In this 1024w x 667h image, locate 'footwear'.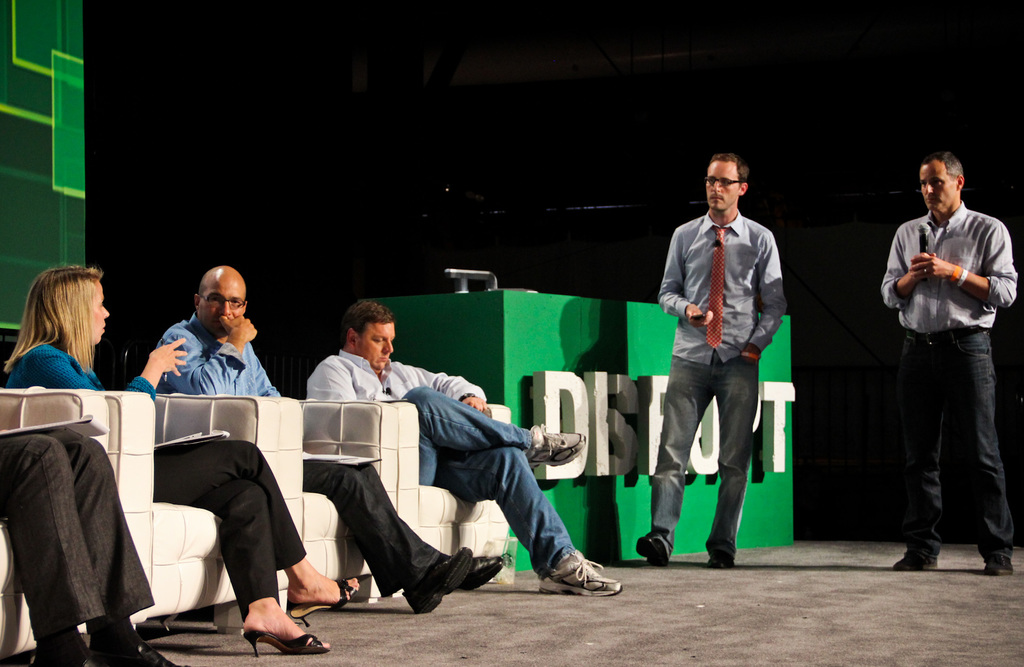
Bounding box: x1=540 y1=543 x2=620 y2=608.
